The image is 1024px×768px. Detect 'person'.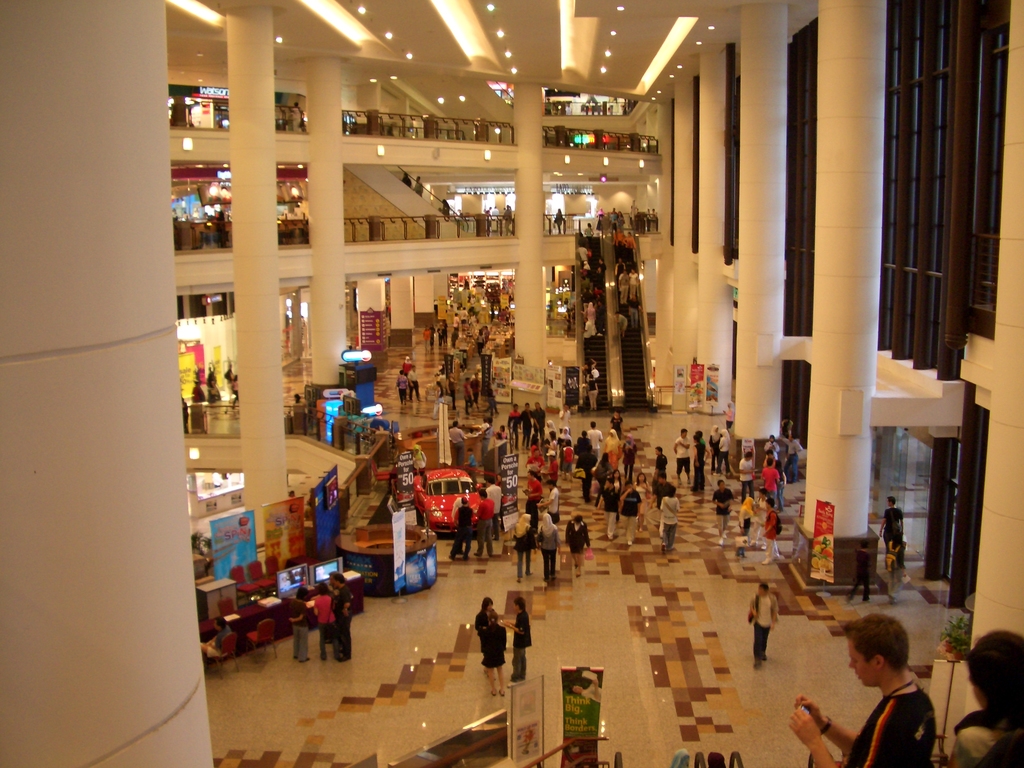
Detection: detection(497, 593, 534, 678).
